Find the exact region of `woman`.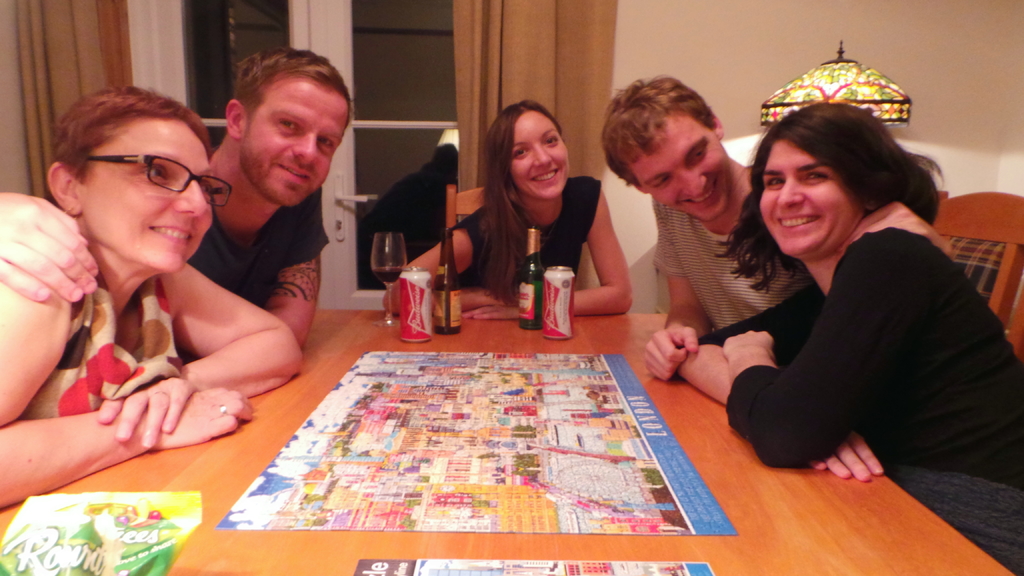
Exact region: (376, 95, 640, 329).
